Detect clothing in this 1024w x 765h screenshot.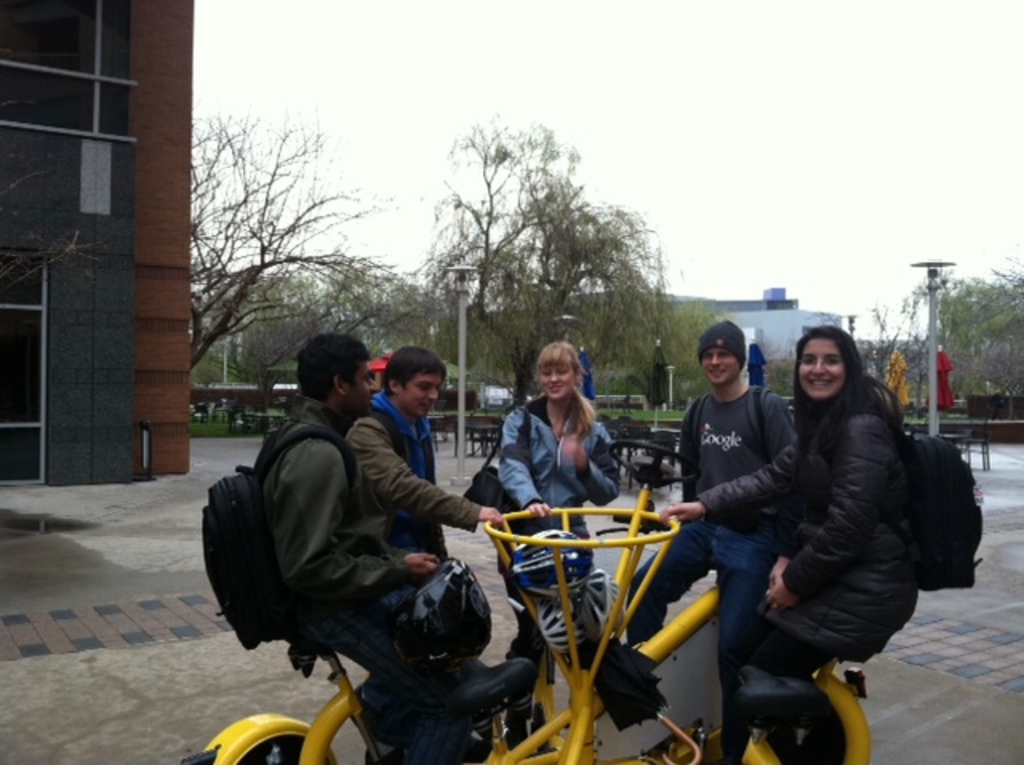
Detection: (621, 517, 774, 751).
